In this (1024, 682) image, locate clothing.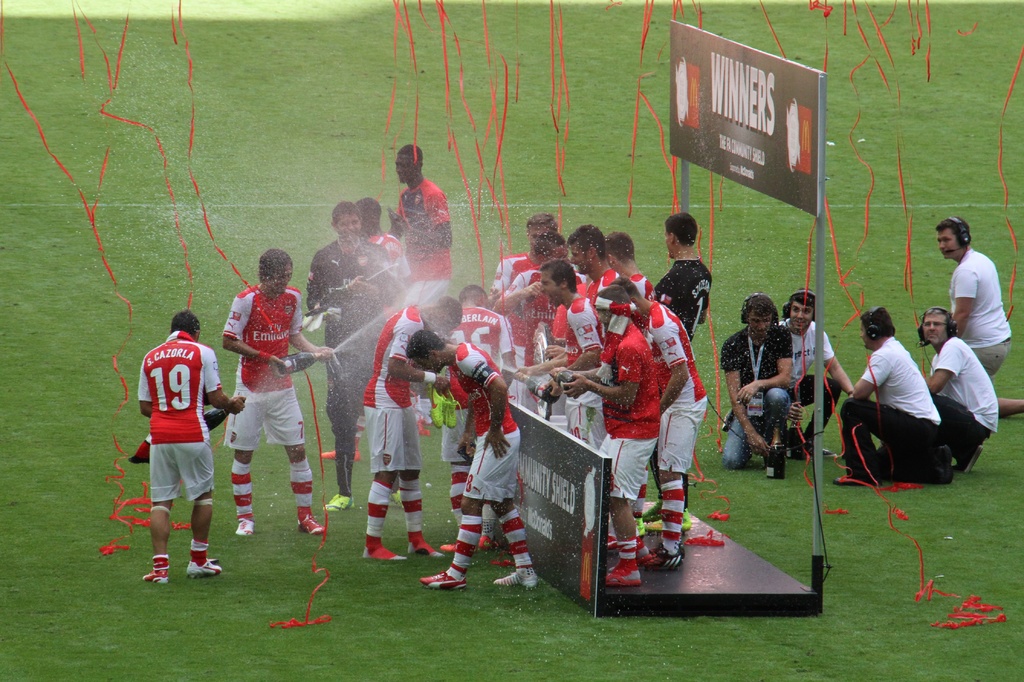
Bounding box: <box>398,176,461,328</box>.
